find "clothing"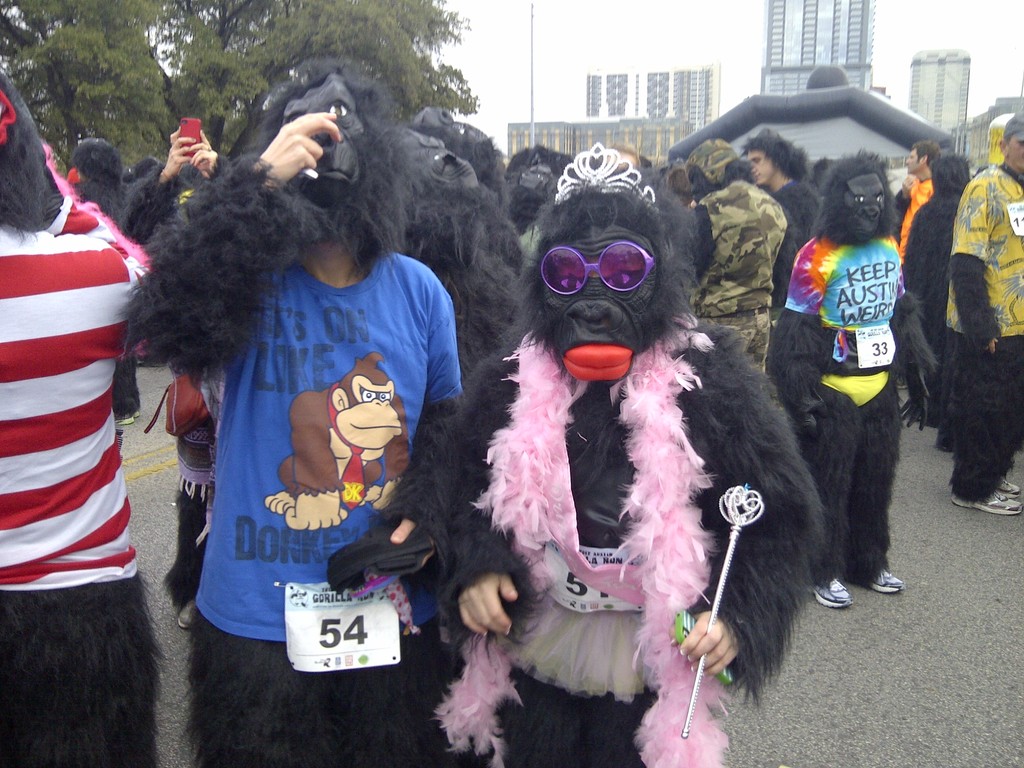
(x1=0, y1=180, x2=173, y2=767)
